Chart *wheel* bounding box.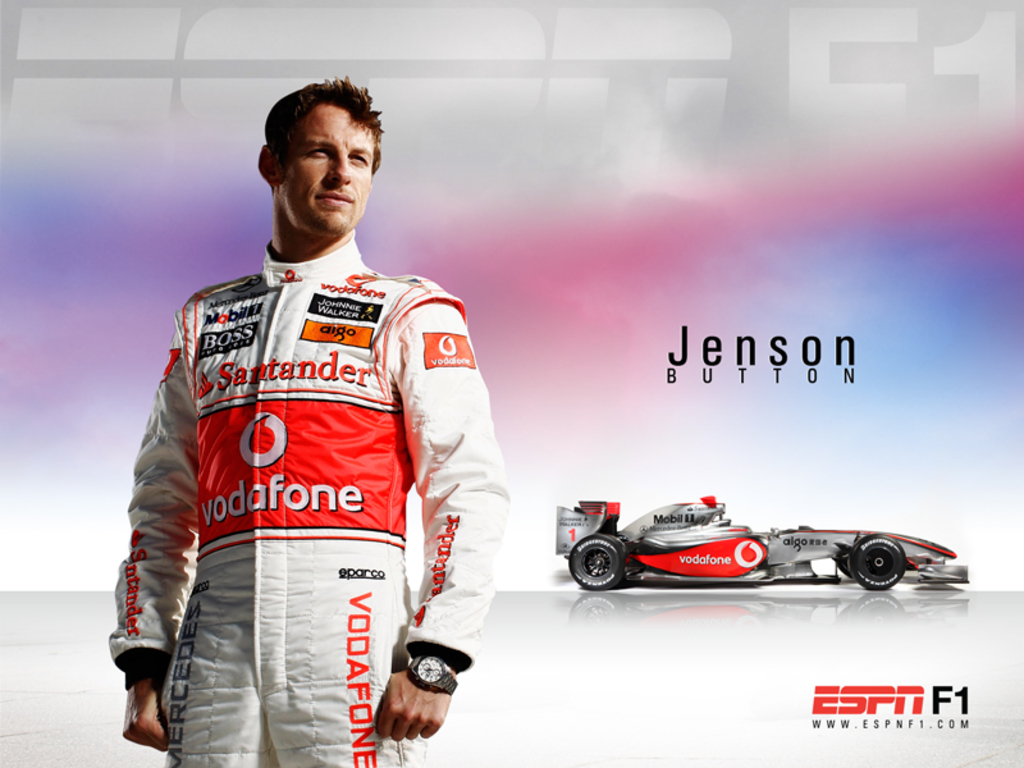
Charted: 563:530:631:590.
